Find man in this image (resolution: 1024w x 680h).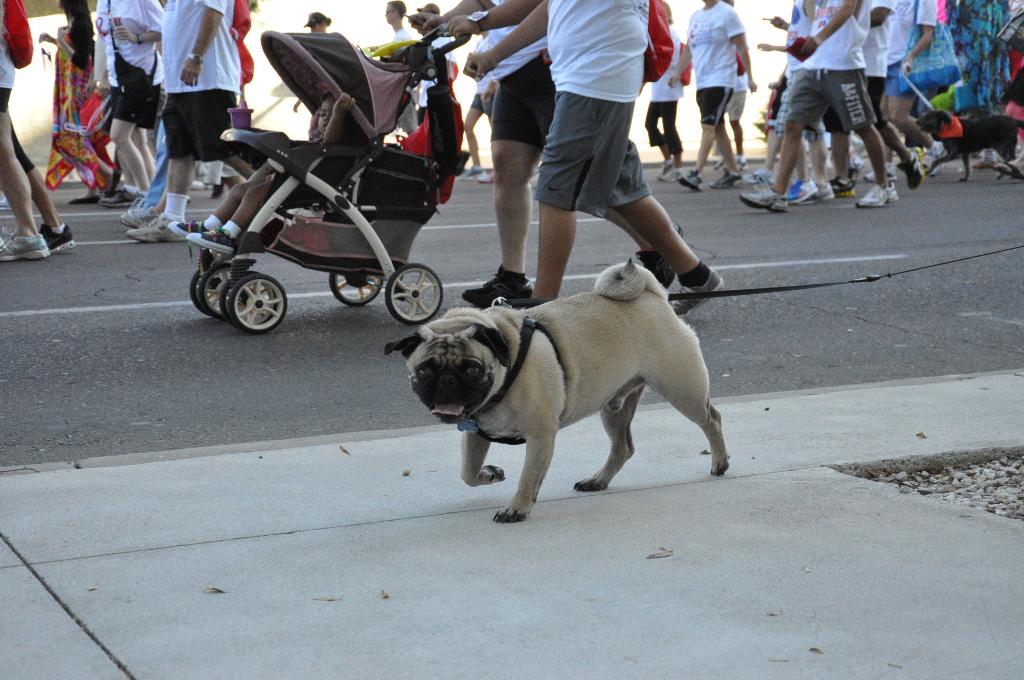
<box>426,0,682,314</box>.
